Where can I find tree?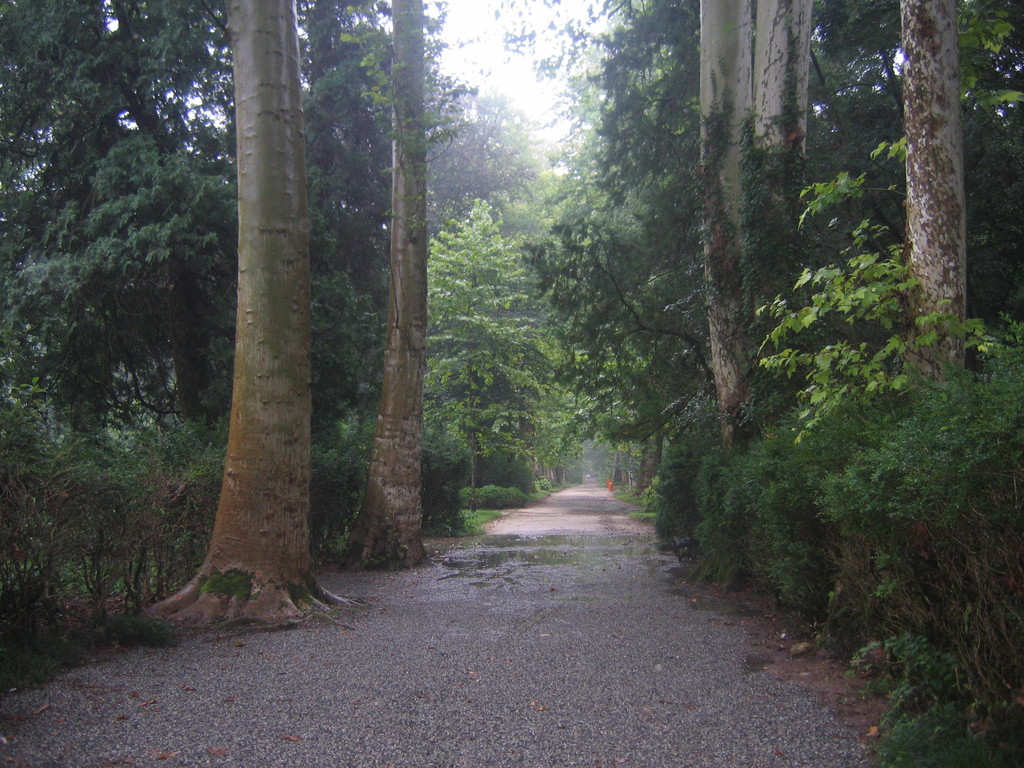
You can find it at locate(284, 0, 373, 492).
